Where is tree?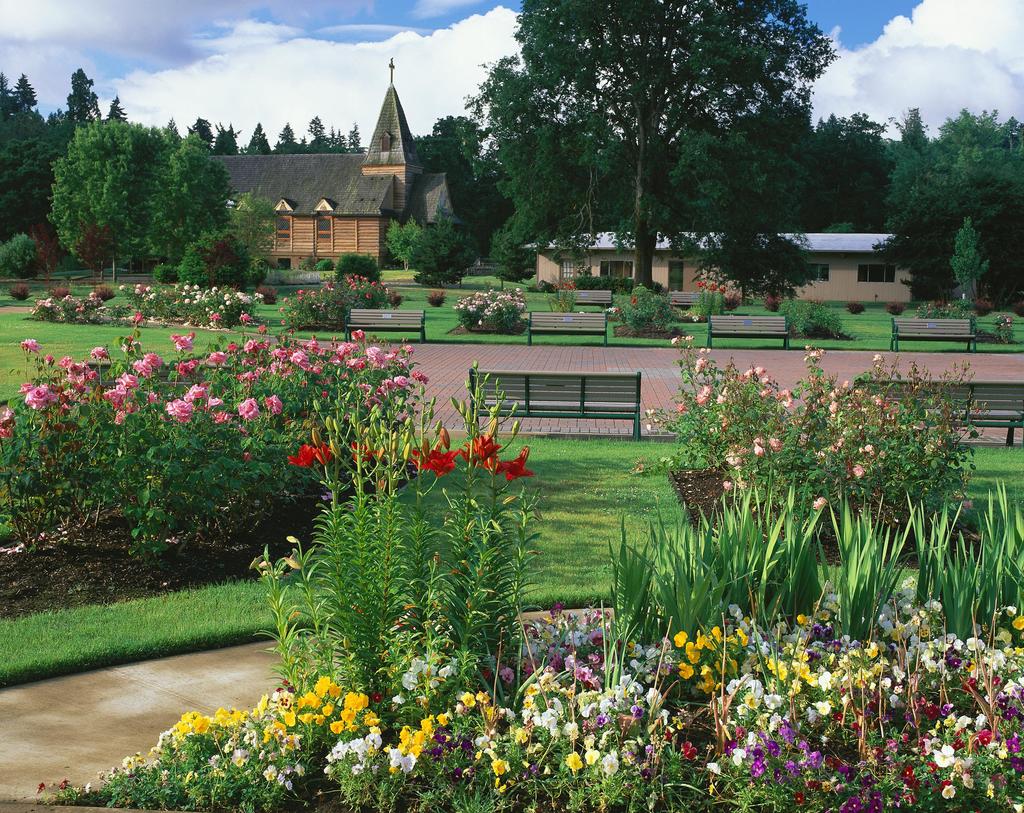
Rect(184, 115, 211, 143).
